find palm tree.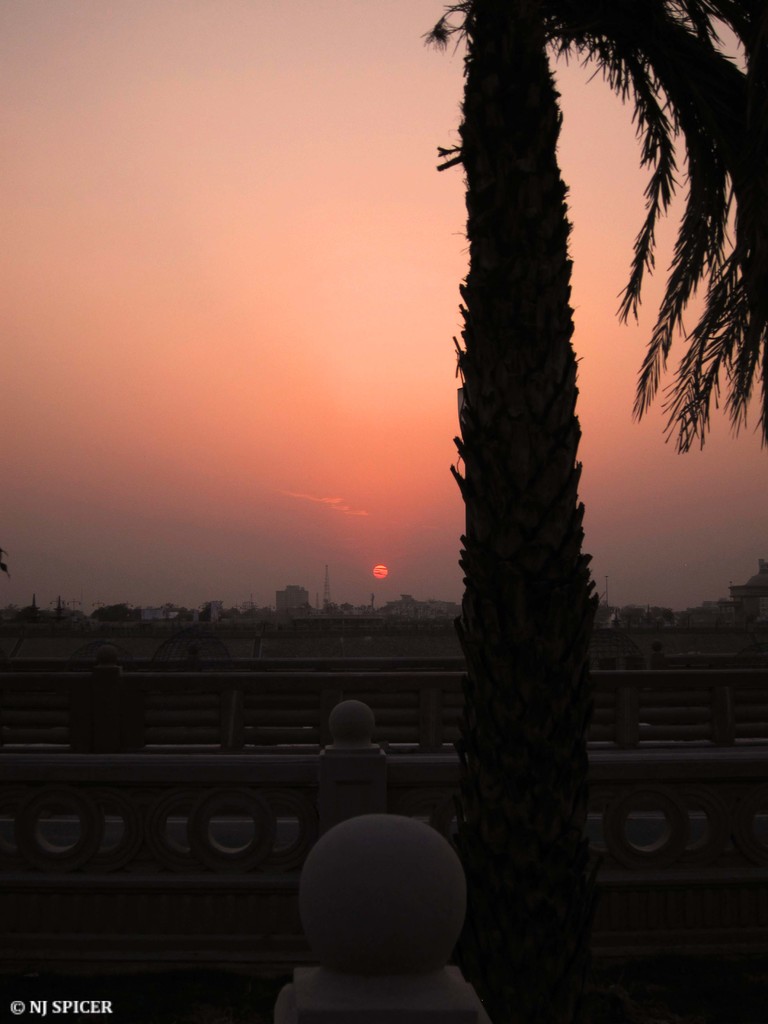
bbox=[369, 0, 745, 888].
